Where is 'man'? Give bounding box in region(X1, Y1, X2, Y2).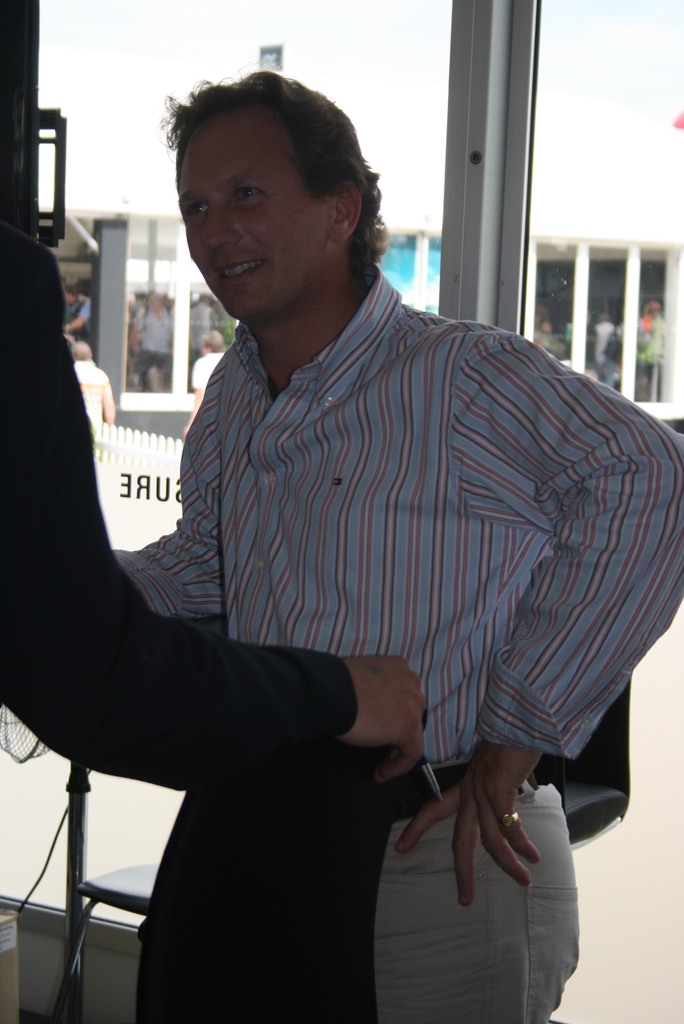
region(49, 77, 642, 964).
